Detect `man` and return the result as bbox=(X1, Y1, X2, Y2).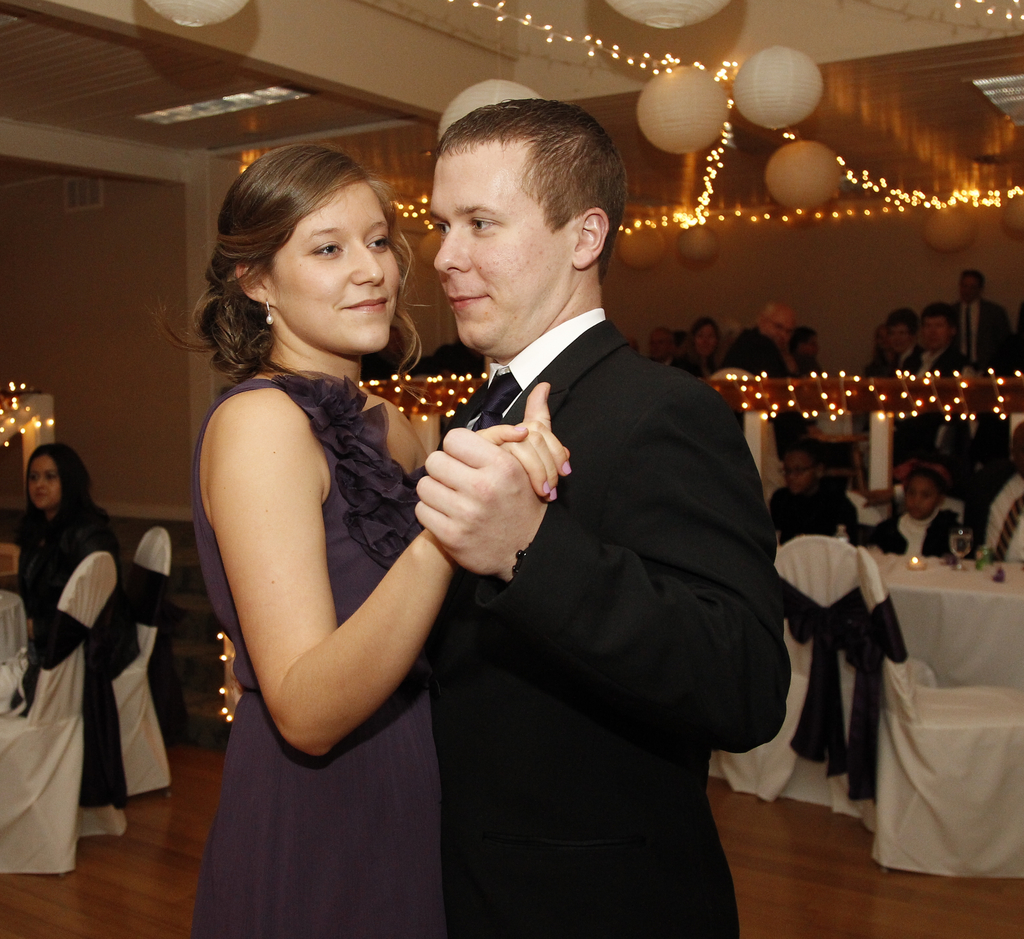
bbox=(911, 302, 970, 382).
